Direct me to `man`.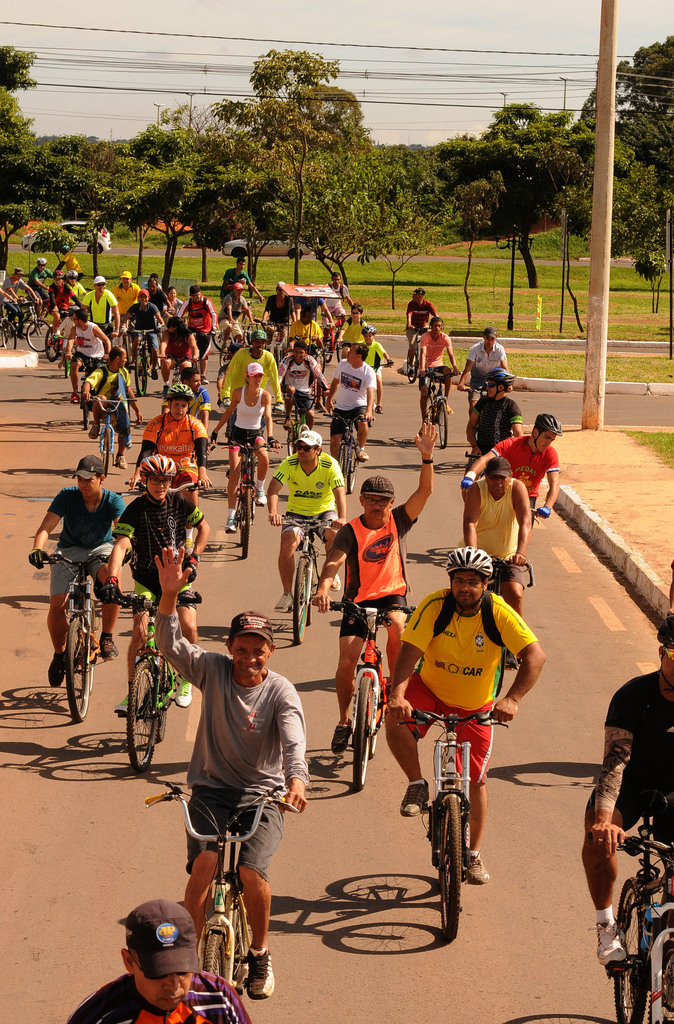
Direction: l=415, t=312, r=457, b=424.
